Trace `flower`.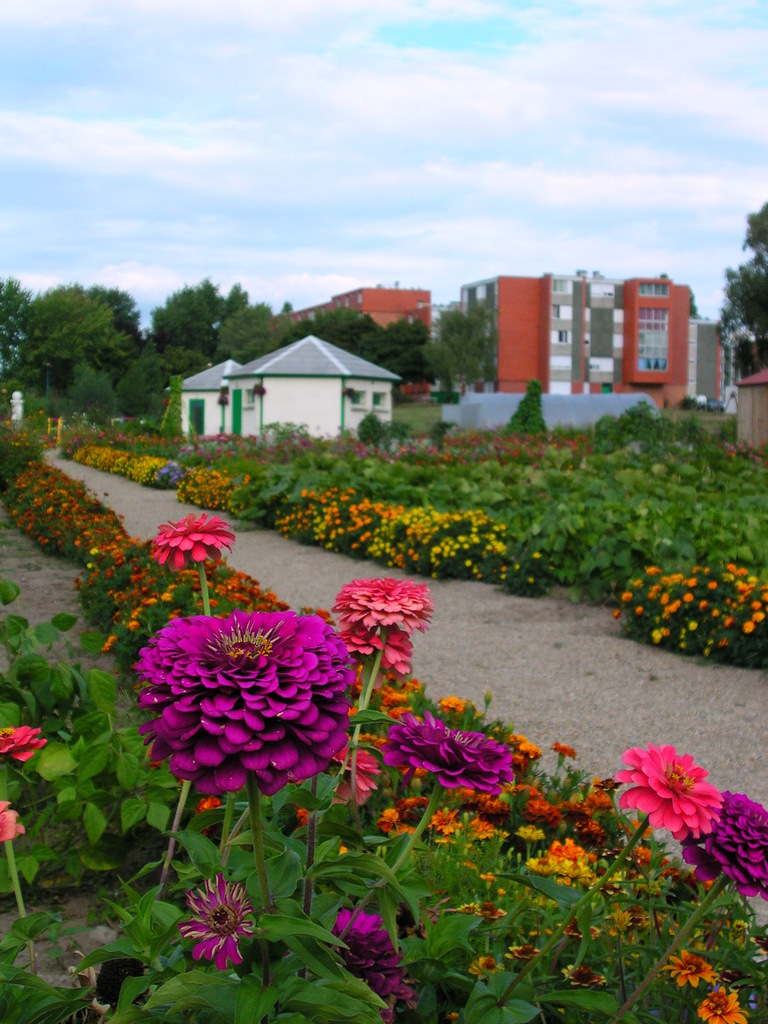
Traced to l=385, t=720, r=516, b=794.
